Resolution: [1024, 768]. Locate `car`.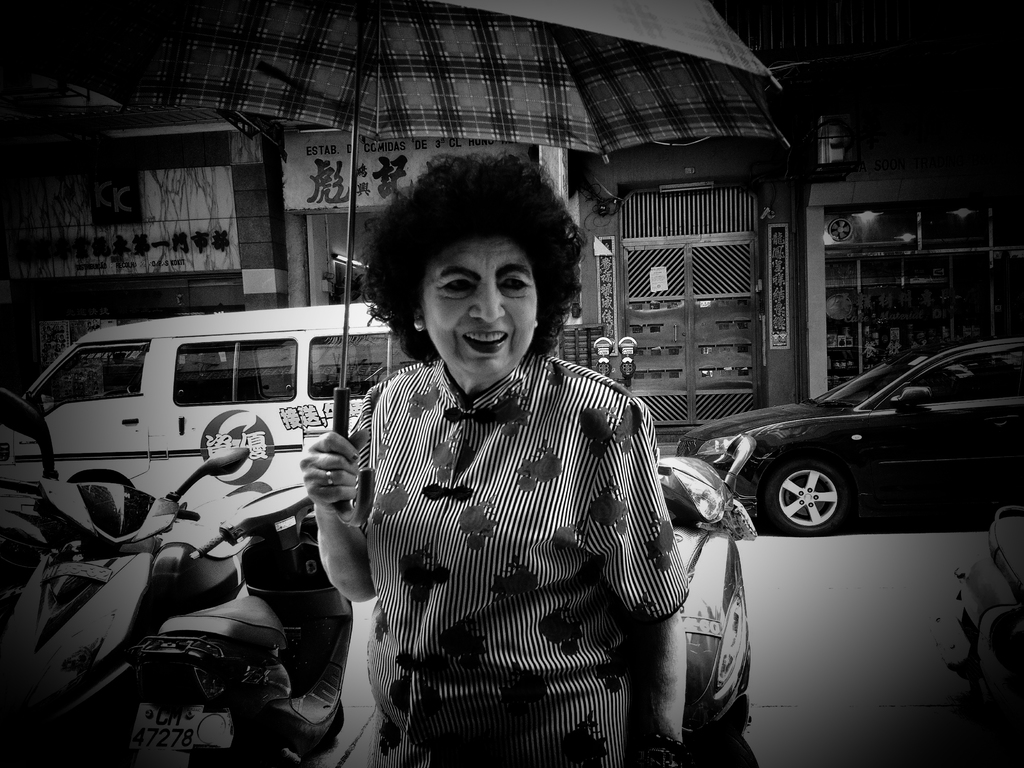
left=0, top=306, right=411, bottom=547.
